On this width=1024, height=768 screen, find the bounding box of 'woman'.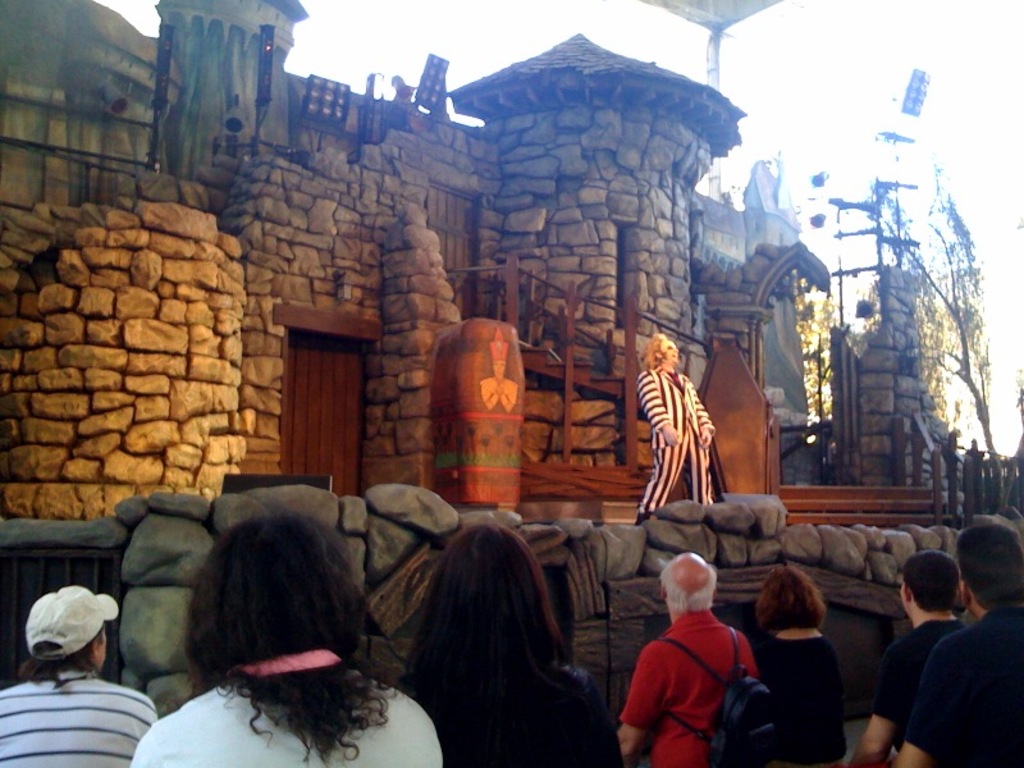
Bounding box: x1=751, y1=572, x2=859, y2=756.
